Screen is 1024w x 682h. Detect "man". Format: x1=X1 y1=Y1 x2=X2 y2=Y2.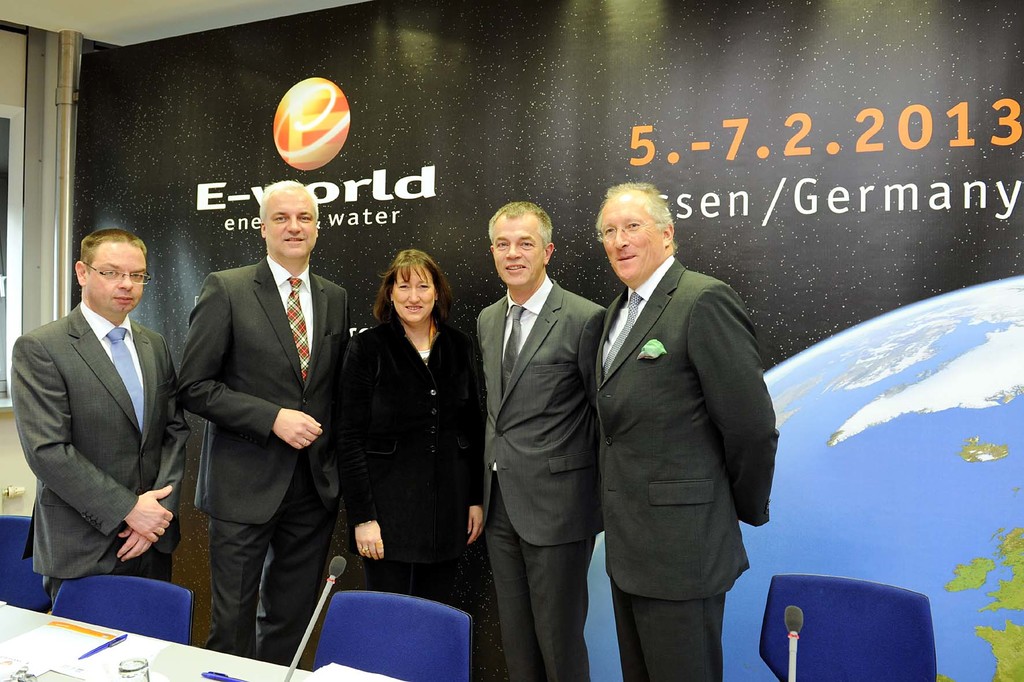
x1=479 y1=199 x2=610 y2=681.
